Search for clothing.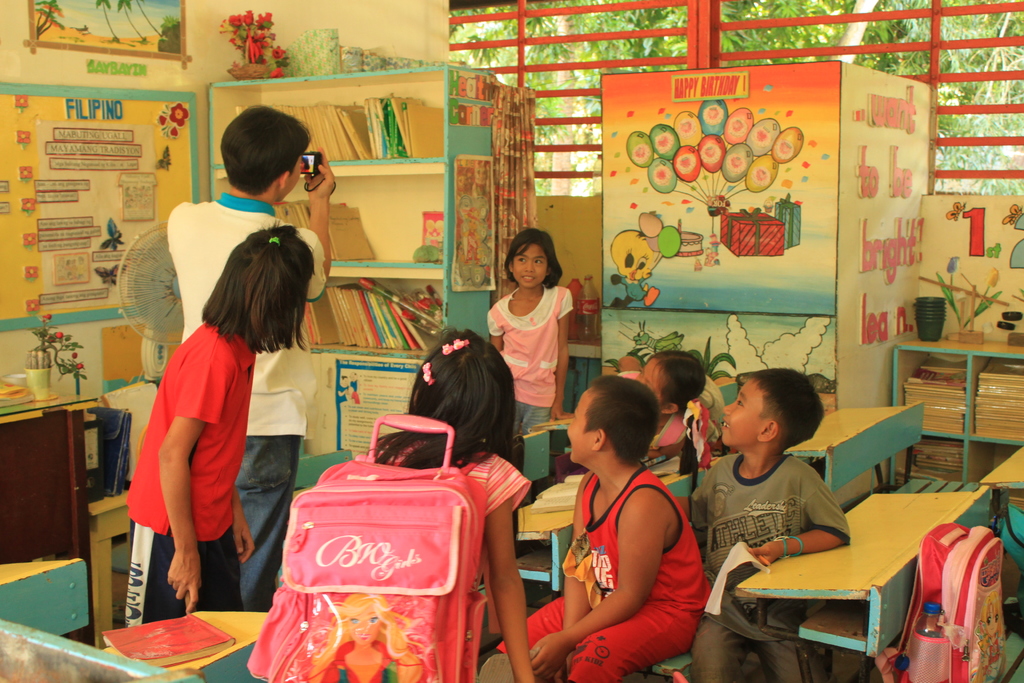
Found at left=495, top=466, right=708, bottom=682.
